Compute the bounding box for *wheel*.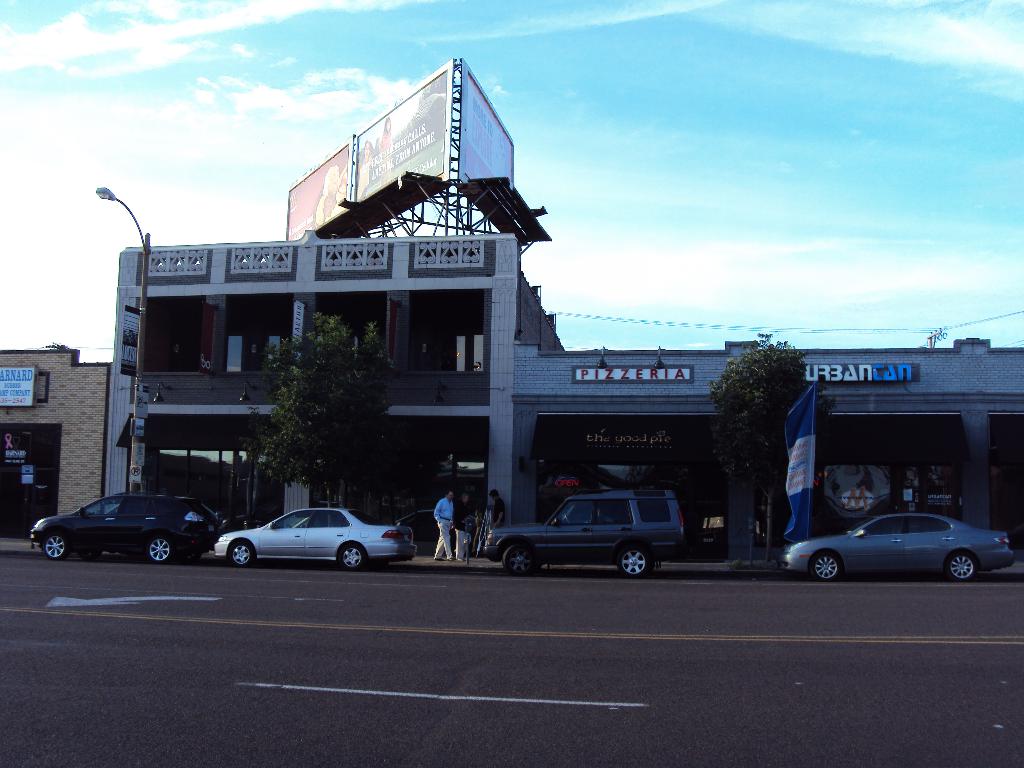
502/546/533/573.
